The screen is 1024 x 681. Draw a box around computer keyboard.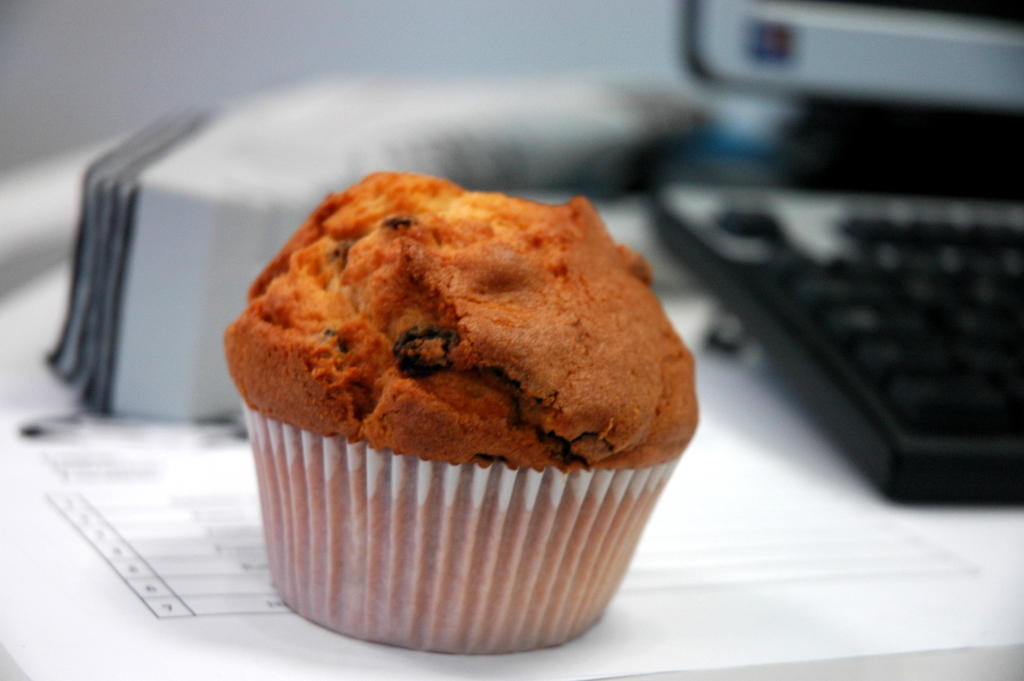
[648, 195, 1023, 502].
